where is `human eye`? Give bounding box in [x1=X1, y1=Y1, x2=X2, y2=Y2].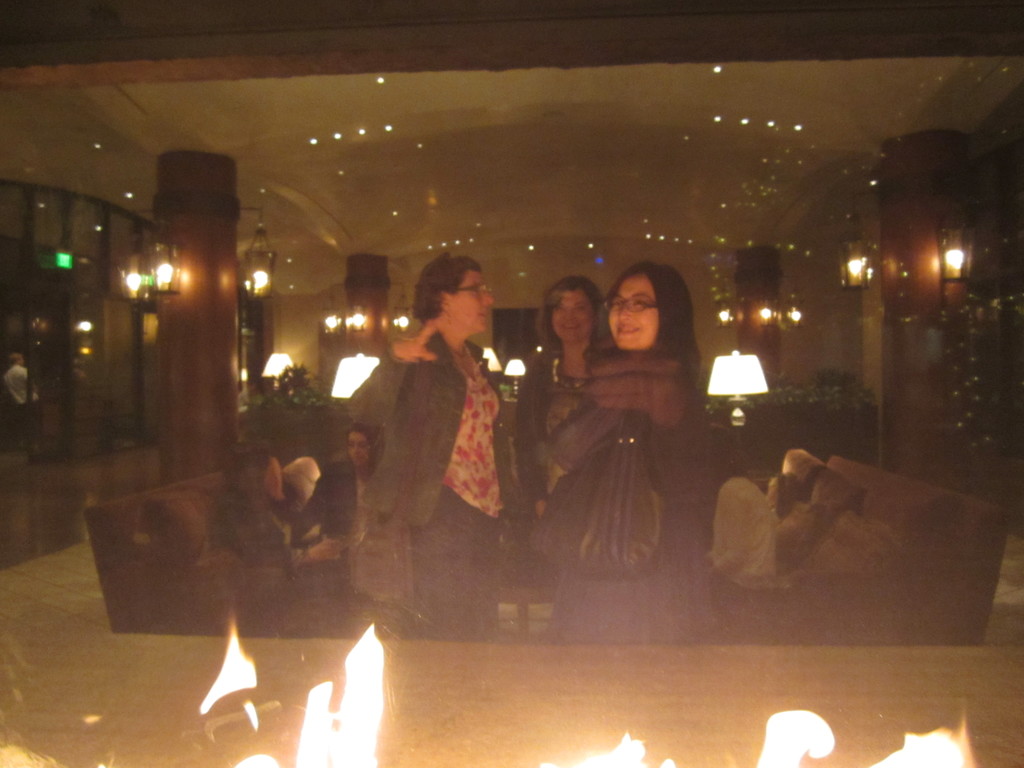
[x1=361, y1=443, x2=366, y2=448].
